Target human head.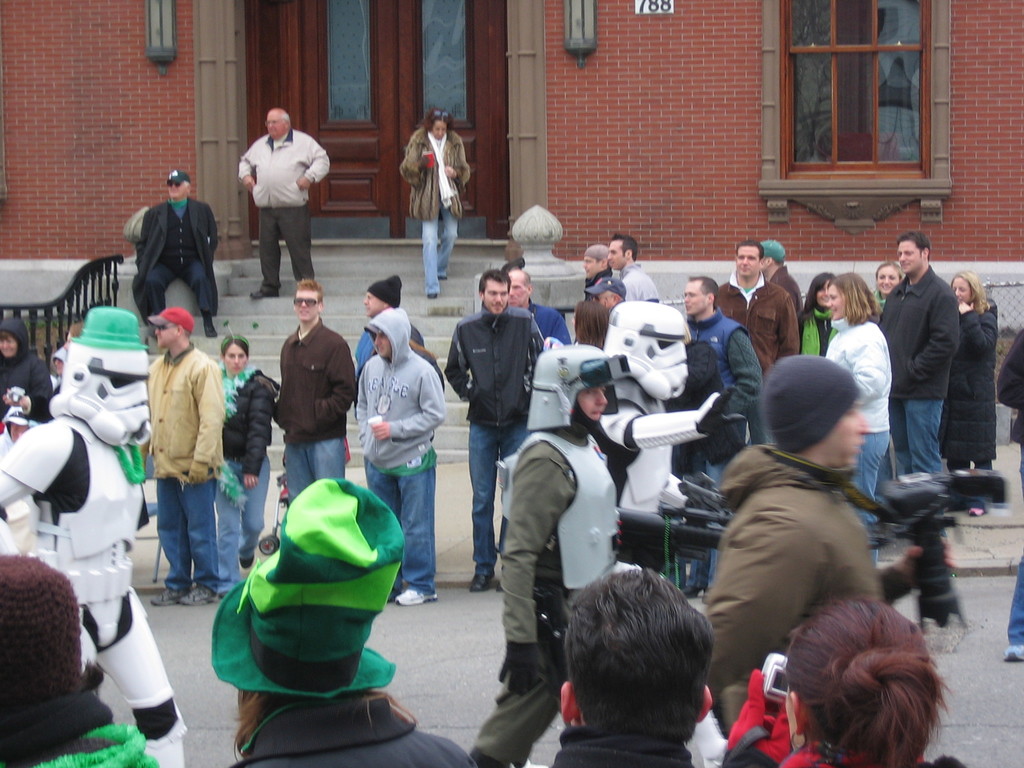
Target region: box(812, 273, 826, 309).
